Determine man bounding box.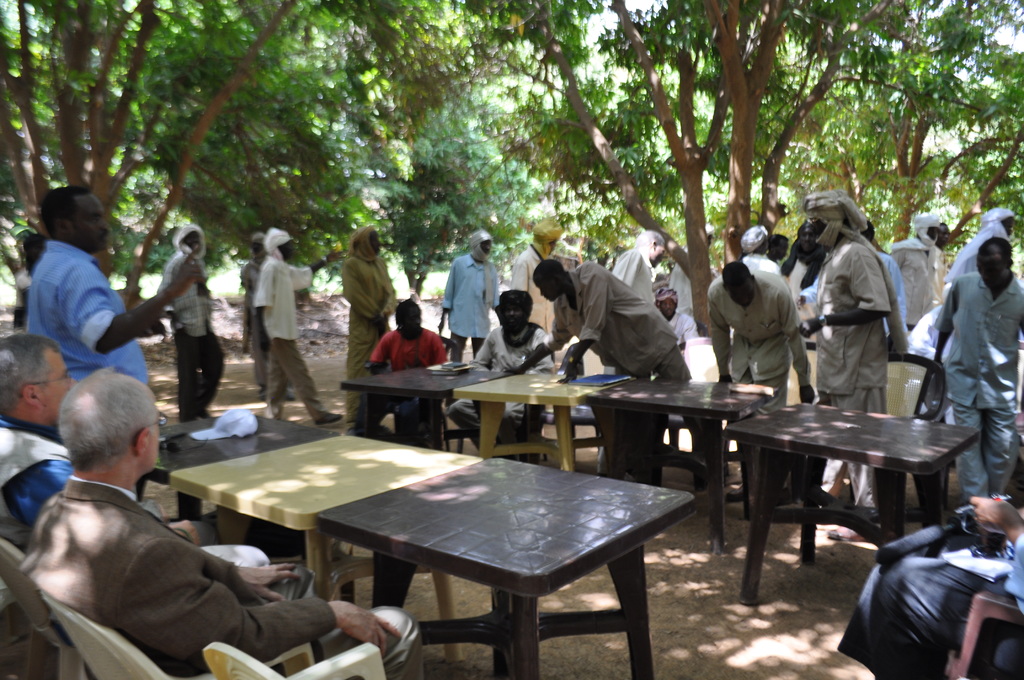
Determined: bbox=[366, 296, 455, 444].
